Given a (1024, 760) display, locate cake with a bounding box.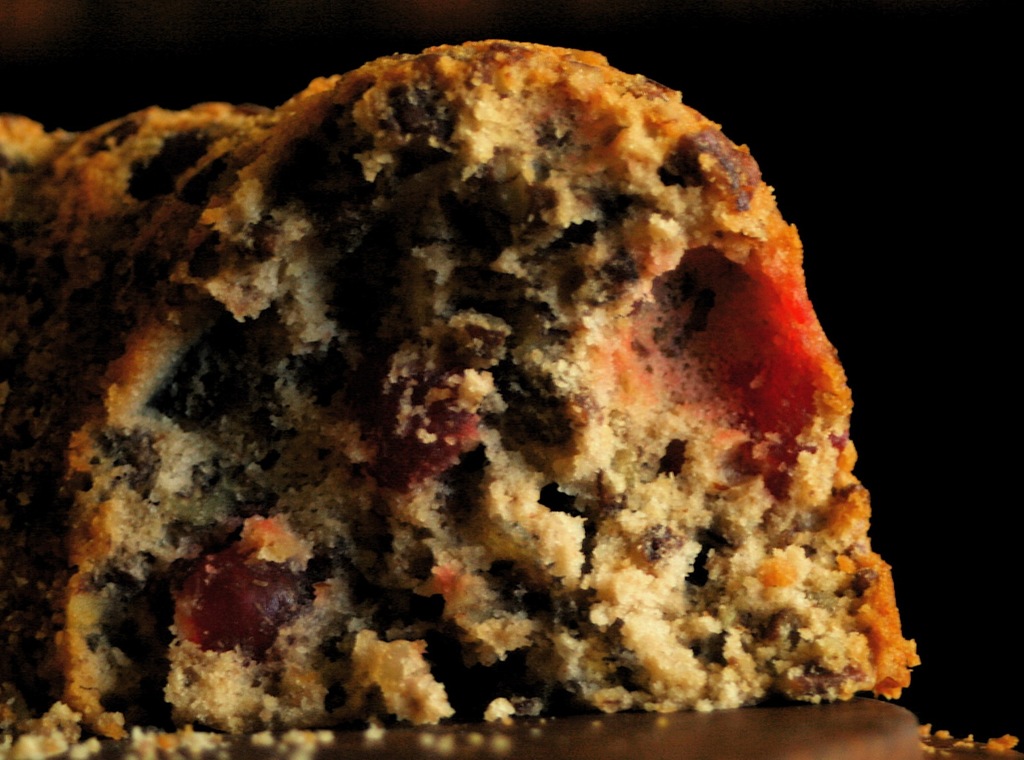
Located: {"left": 0, "top": 41, "right": 922, "bottom": 741}.
